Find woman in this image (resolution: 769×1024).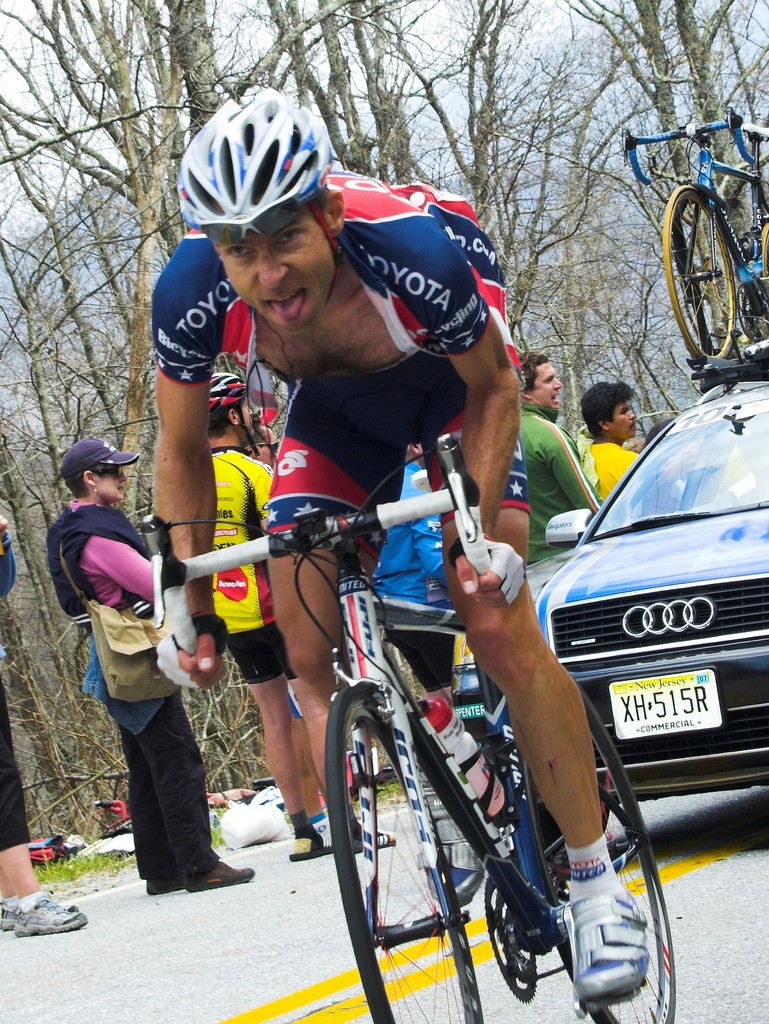
56 442 229 897.
